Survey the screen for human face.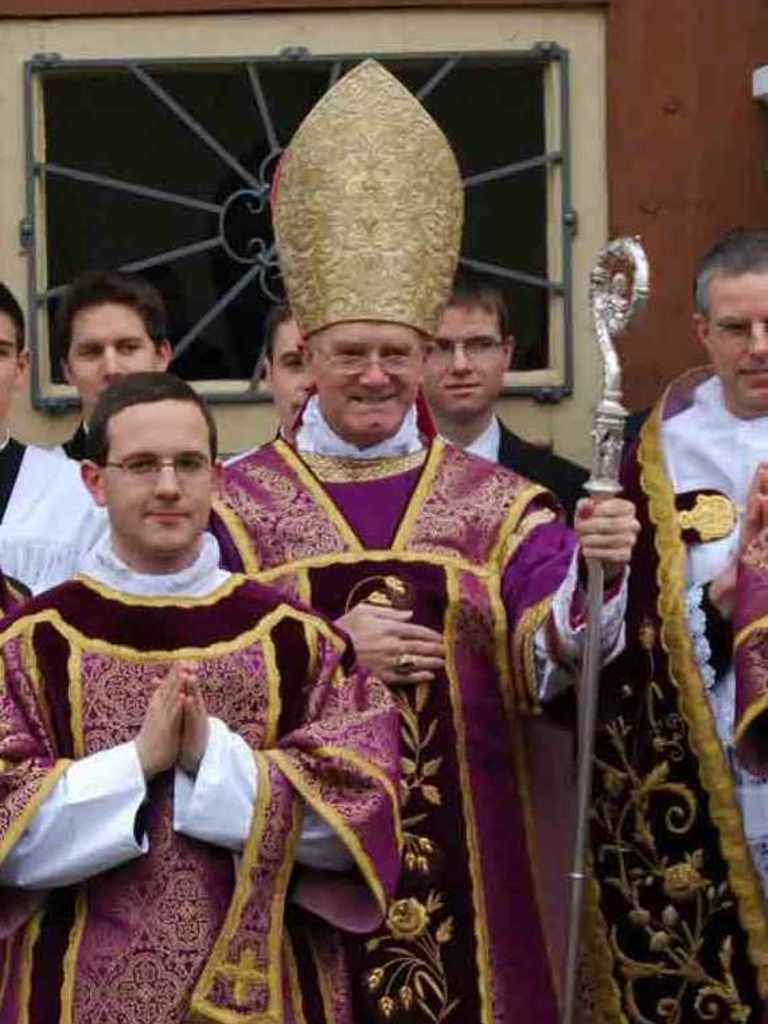
Survey found: box=[0, 307, 24, 424].
